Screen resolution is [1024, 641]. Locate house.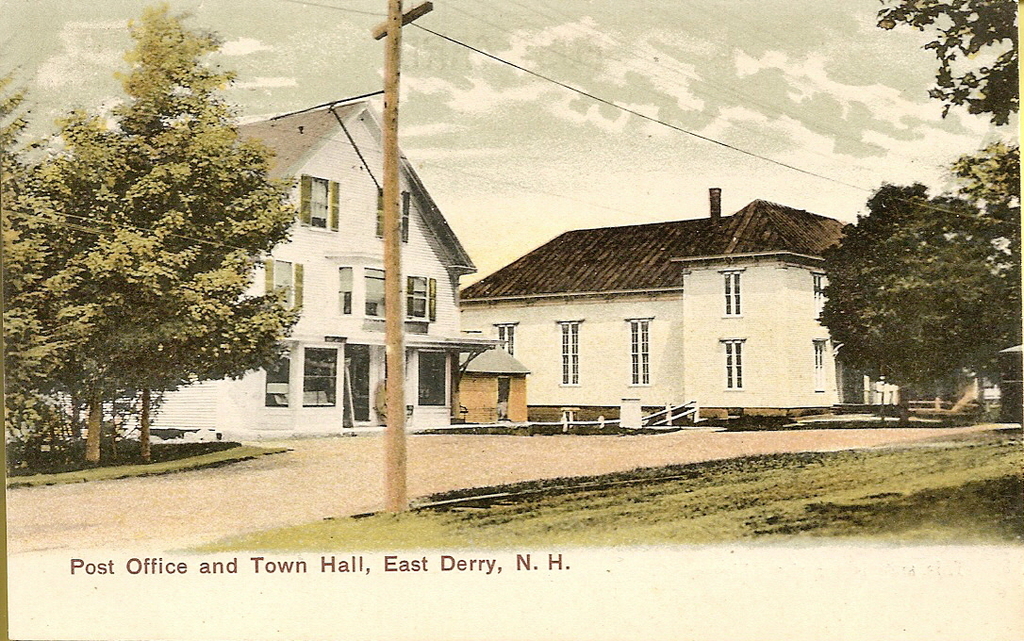
BBox(429, 173, 886, 441).
